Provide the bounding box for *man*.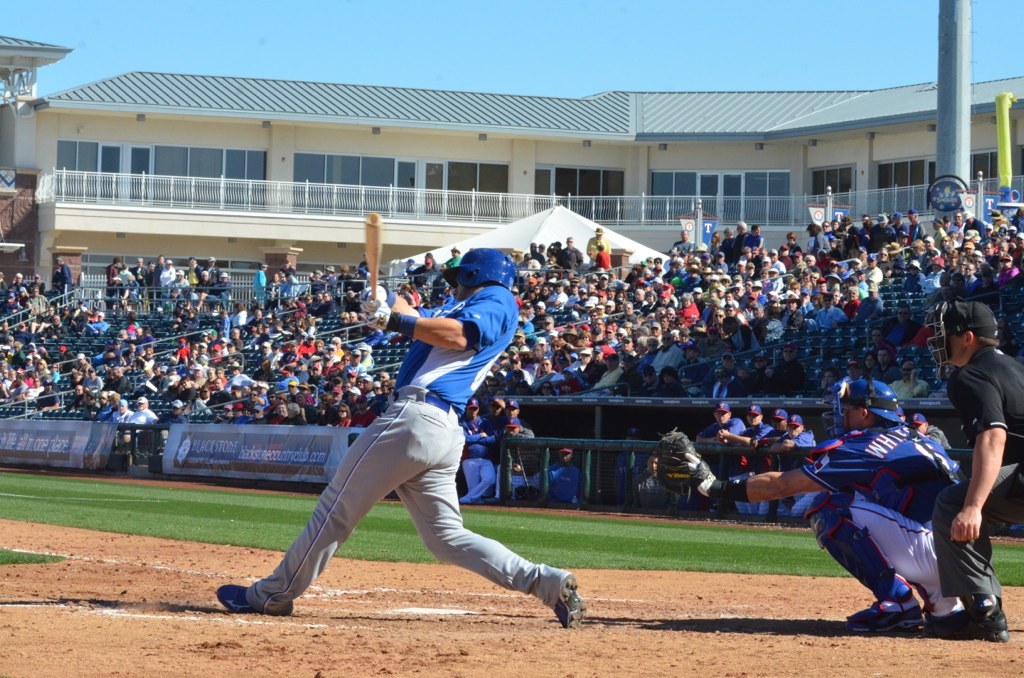
{"left": 562, "top": 237, "right": 582, "bottom": 265}.
